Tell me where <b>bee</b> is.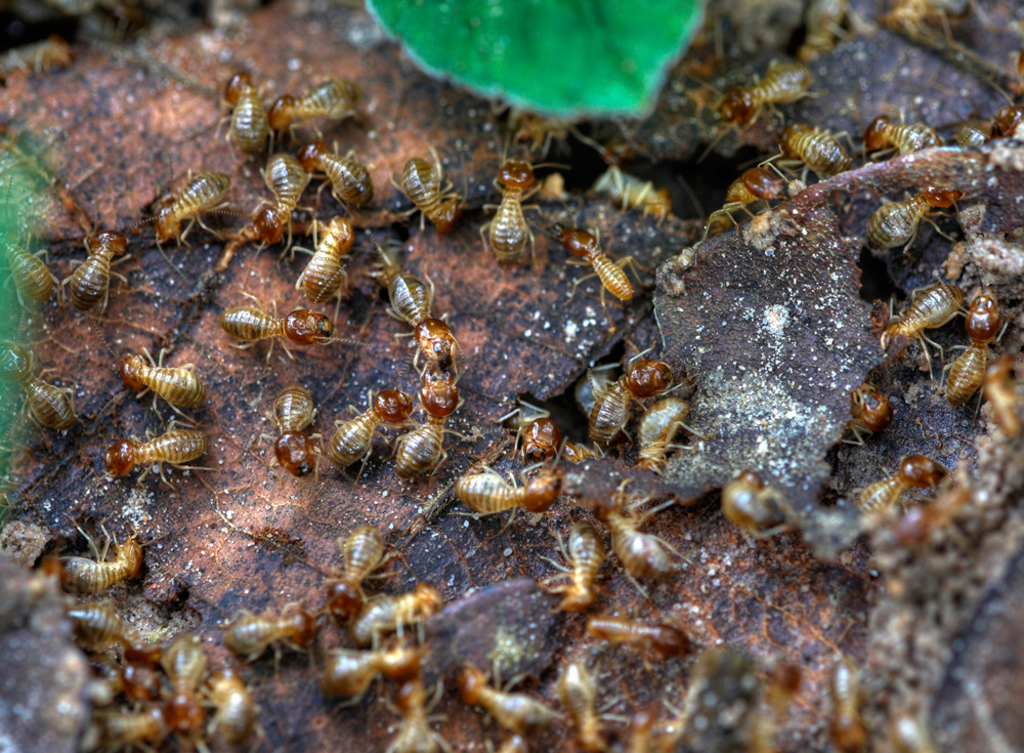
<b>bee</b> is at pyautogui.locateOnScreen(555, 644, 627, 752).
